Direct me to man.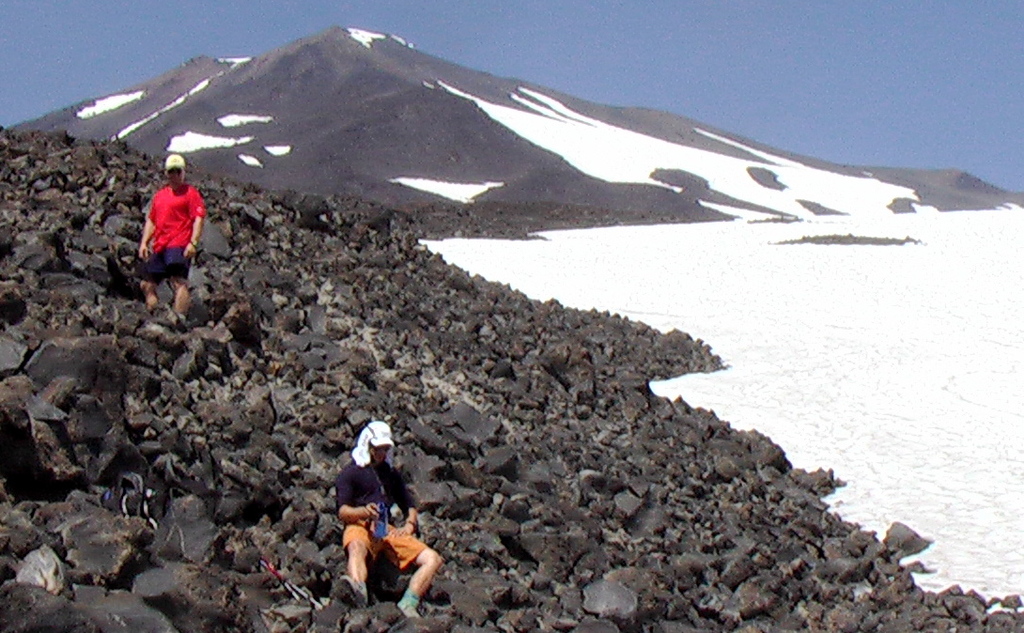
Direction: region(119, 144, 204, 298).
